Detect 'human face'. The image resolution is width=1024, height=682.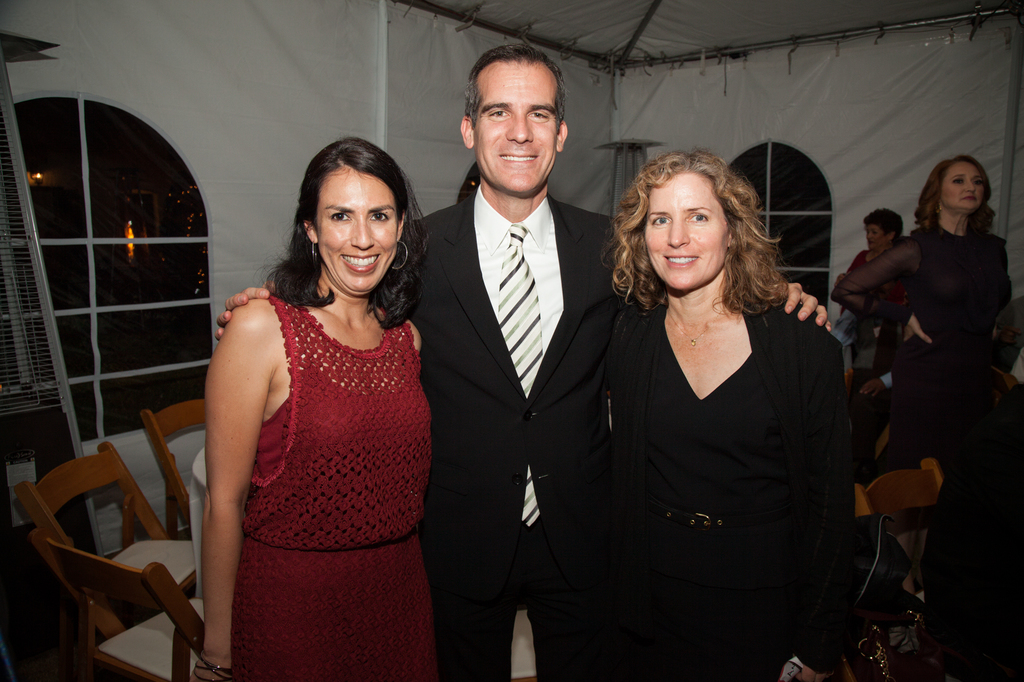
(316, 167, 400, 289).
